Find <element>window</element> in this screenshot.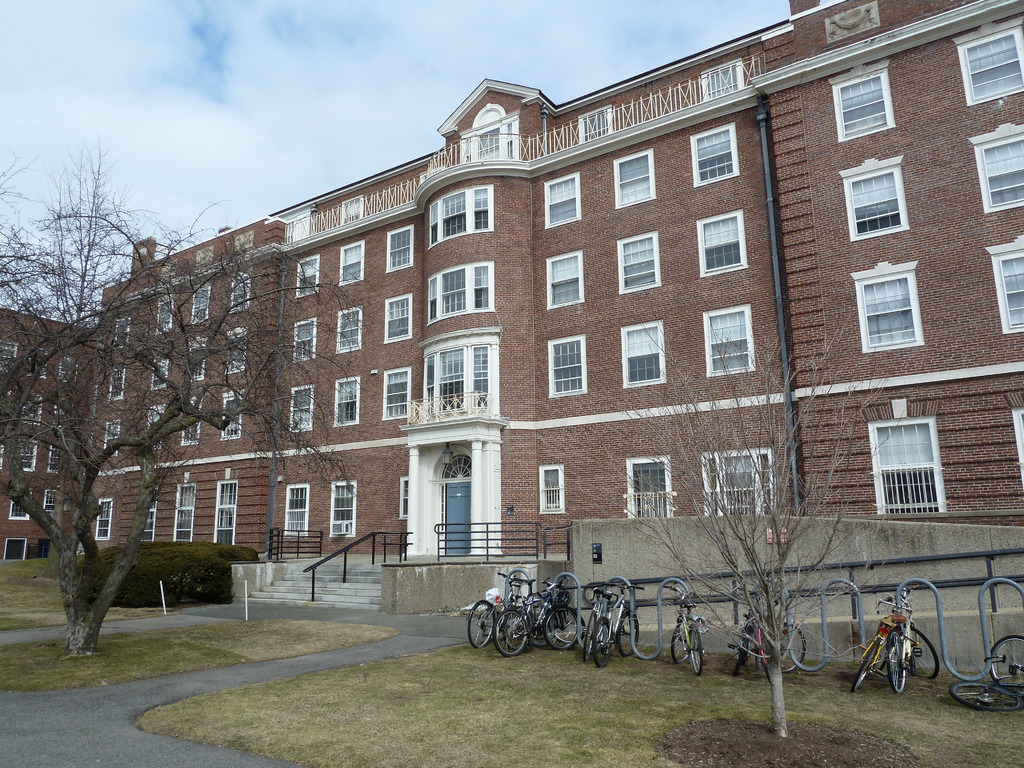
The bounding box for <element>window</element> is crop(382, 296, 413, 341).
